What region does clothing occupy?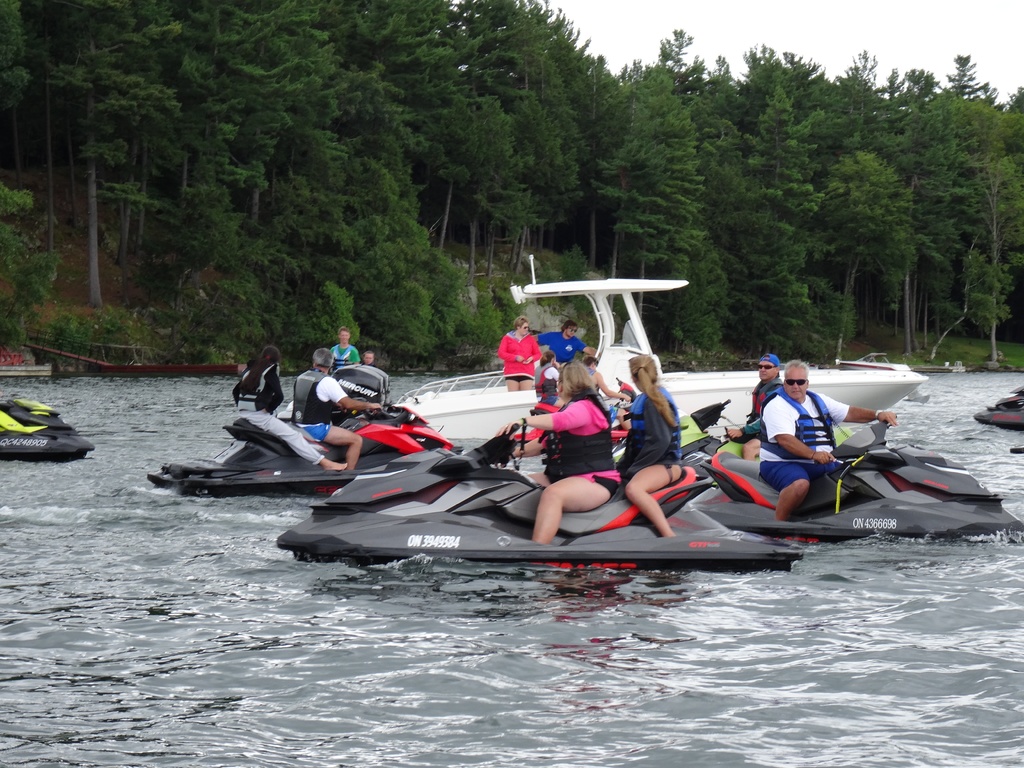
select_region(330, 344, 358, 372).
